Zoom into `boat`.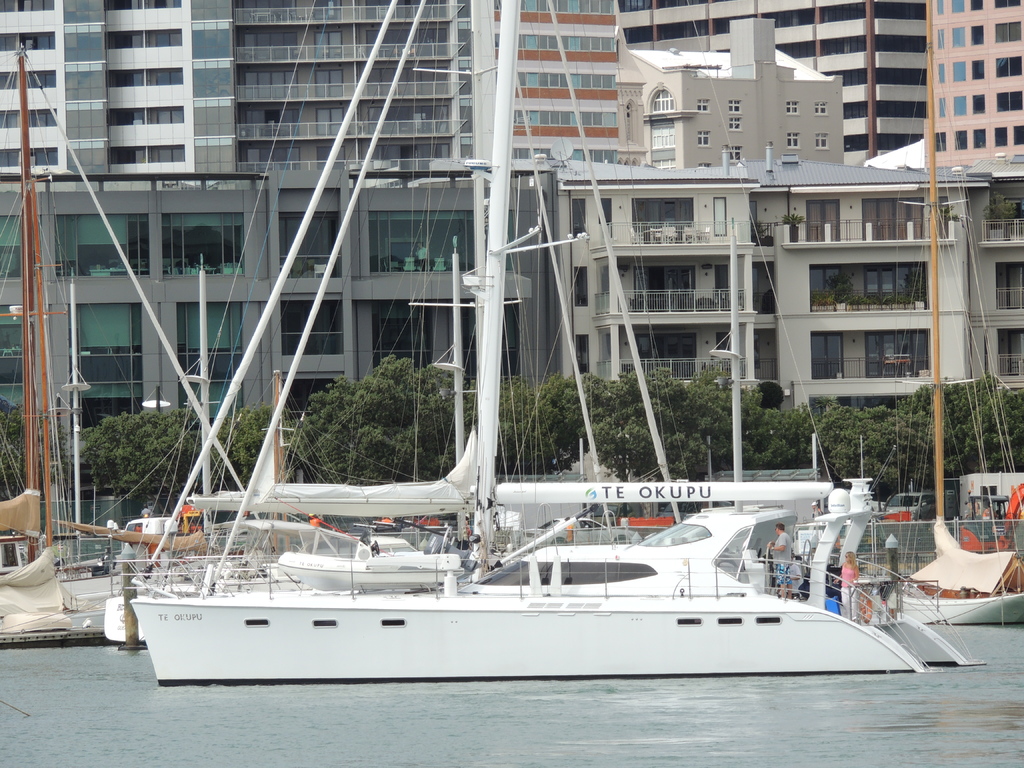
Zoom target: pyautogui.locateOnScreen(0, 50, 262, 648).
